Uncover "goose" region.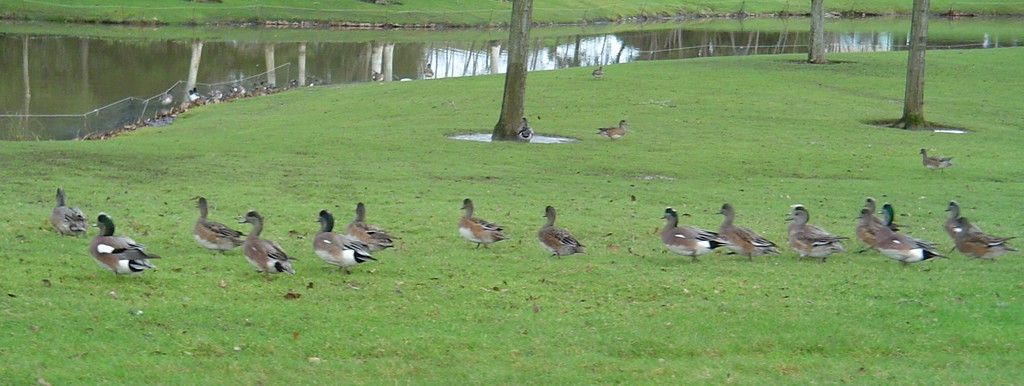
Uncovered: x1=240, y1=211, x2=283, y2=276.
